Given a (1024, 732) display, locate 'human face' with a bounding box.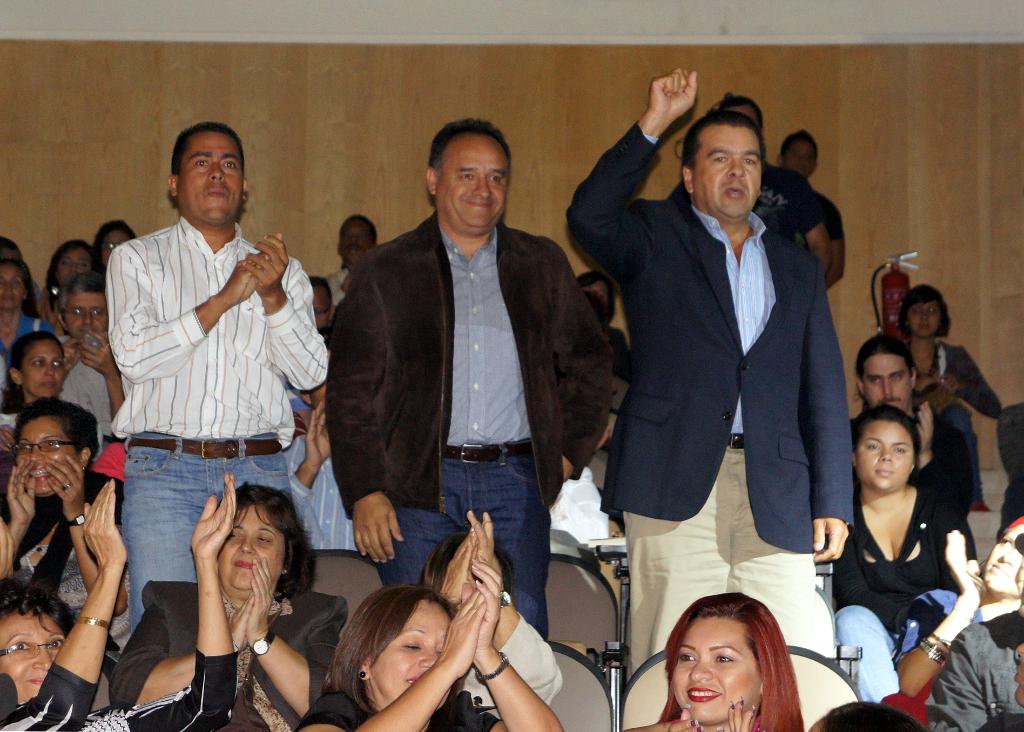
Located: (left=341, top=219, right=370, bottom=261).
